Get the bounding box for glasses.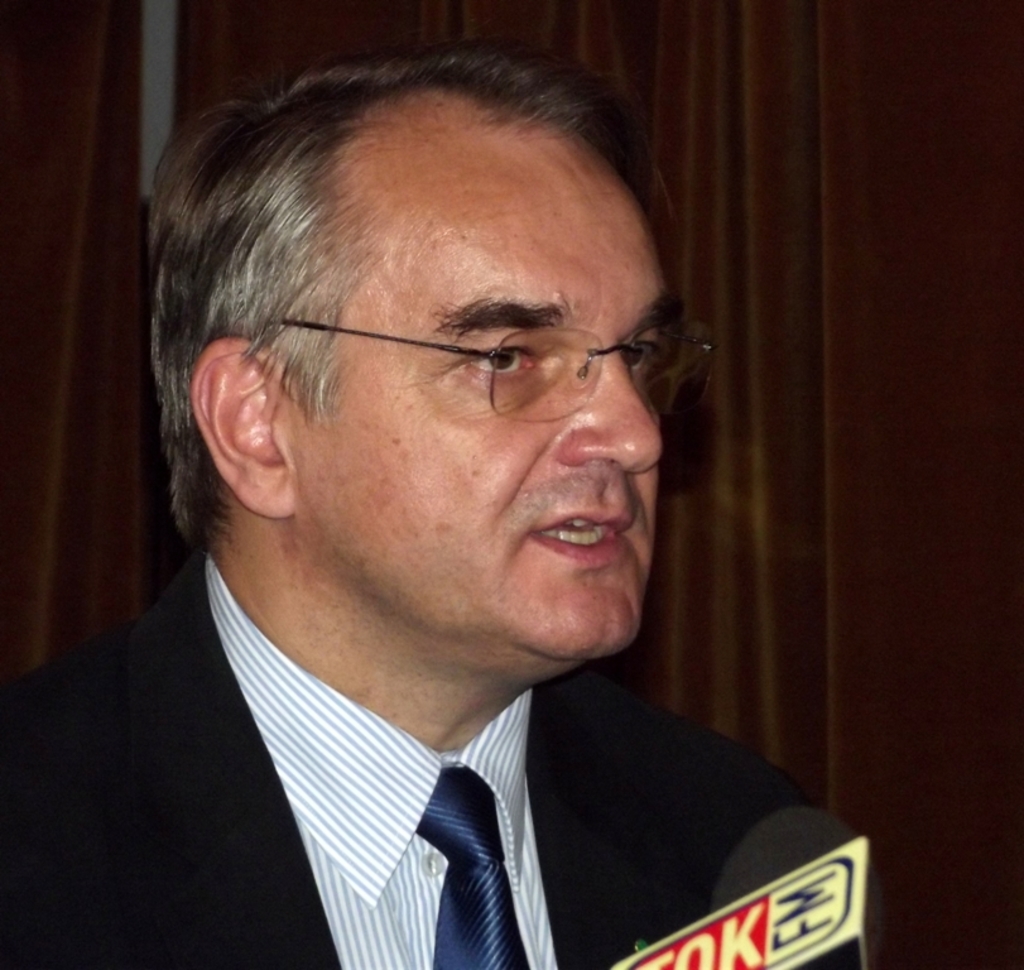
(x1=274, y1=314, x2=710, y2=423).
